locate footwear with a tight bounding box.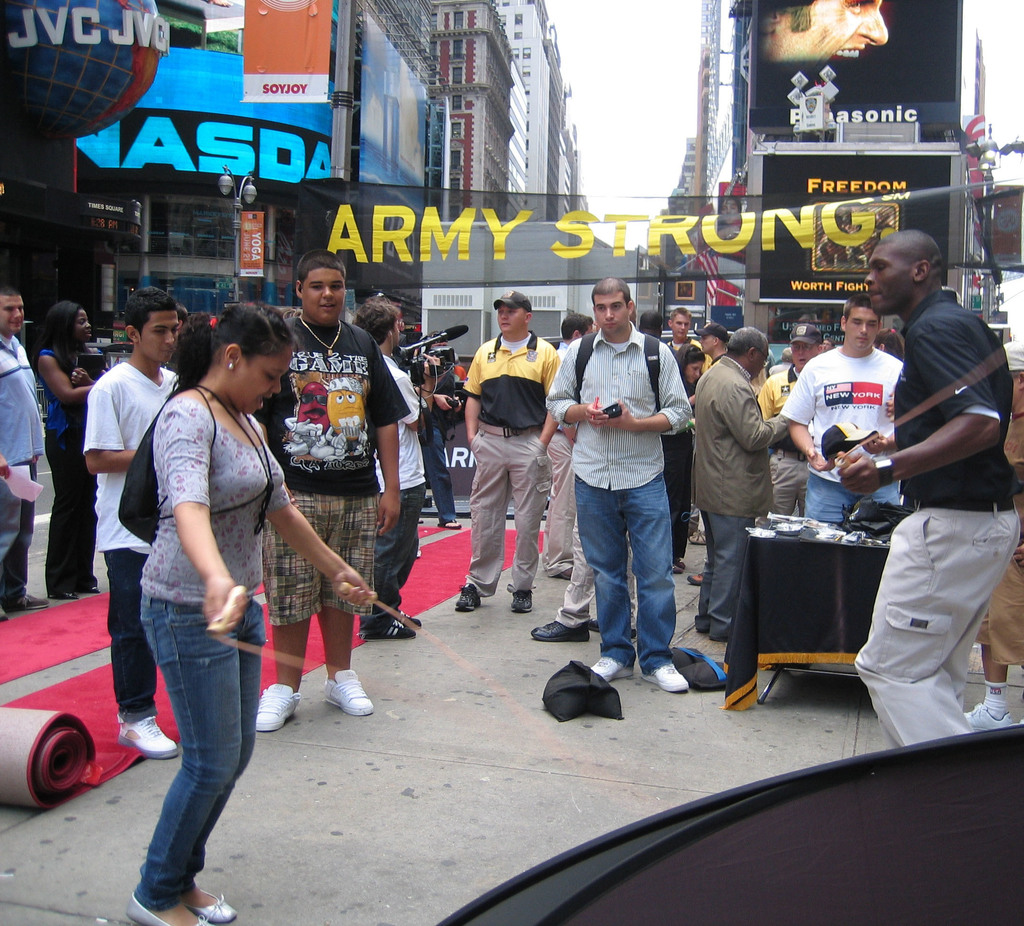
{"left": 637, "top": 662, "right": 691, "bottom": 697}.
